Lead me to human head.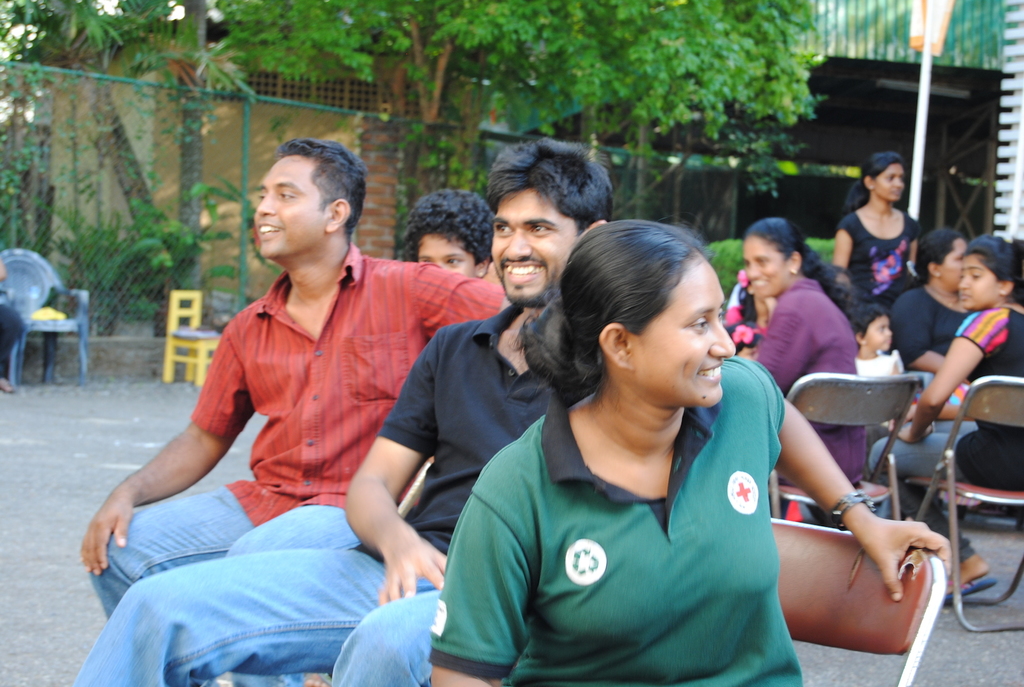
Lead to locate(740, 214, 806, 300).
